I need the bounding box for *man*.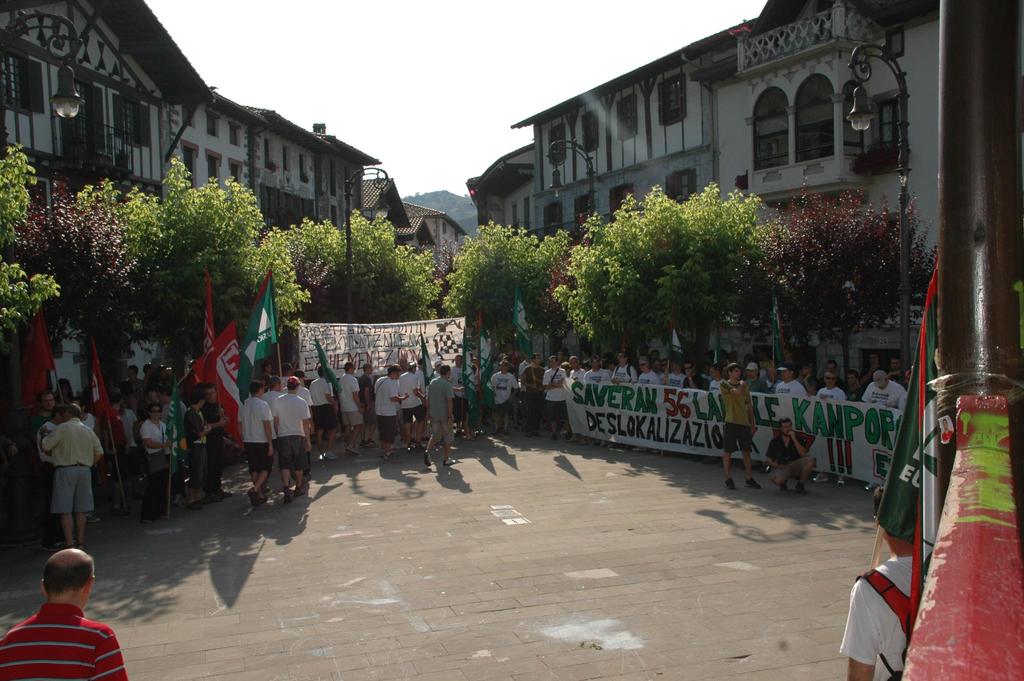
Here it is: [x1=272, y1=376, x2=314, y2=501].
